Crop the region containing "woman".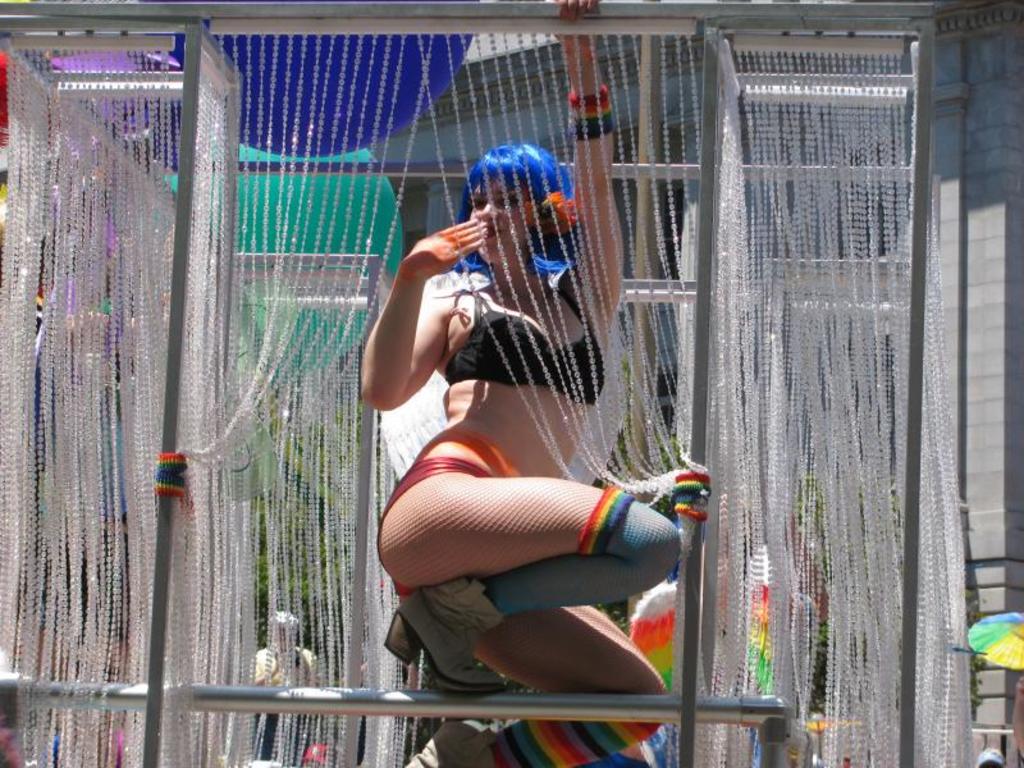
Crop region: <bbox>360, 119, 668, 696</bbox>.
